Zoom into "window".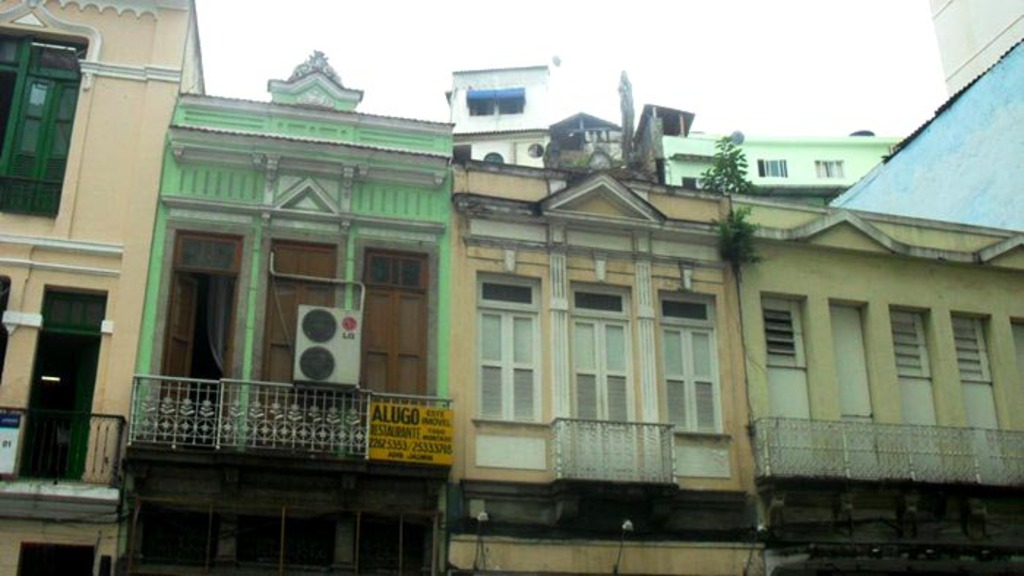
Zoom target: 666 294 730 449.
